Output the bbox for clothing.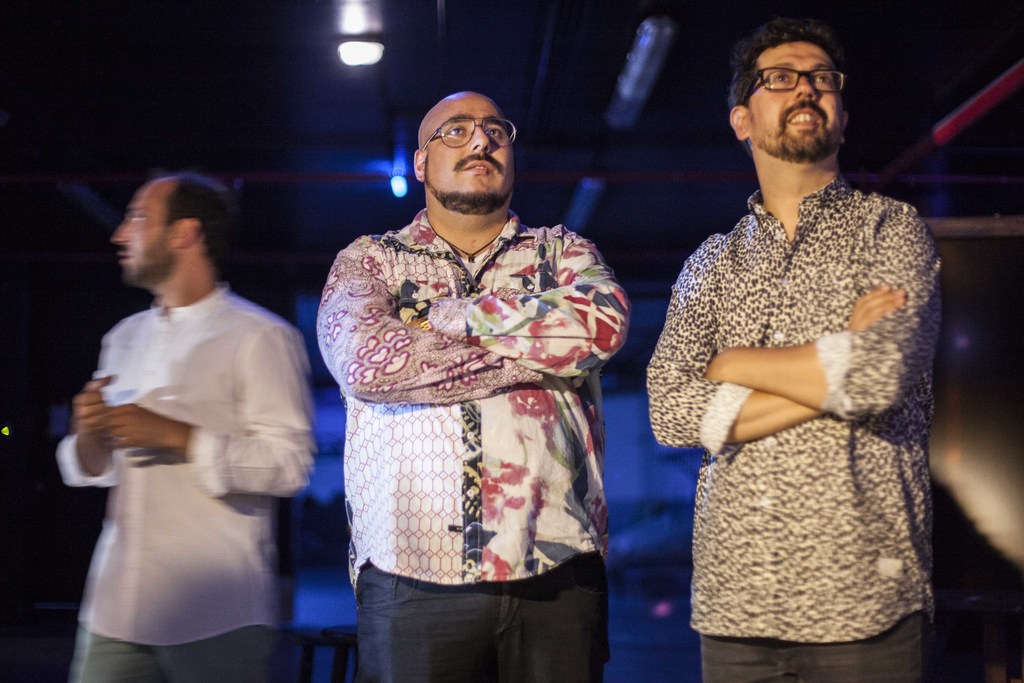
312 205 635 682.
